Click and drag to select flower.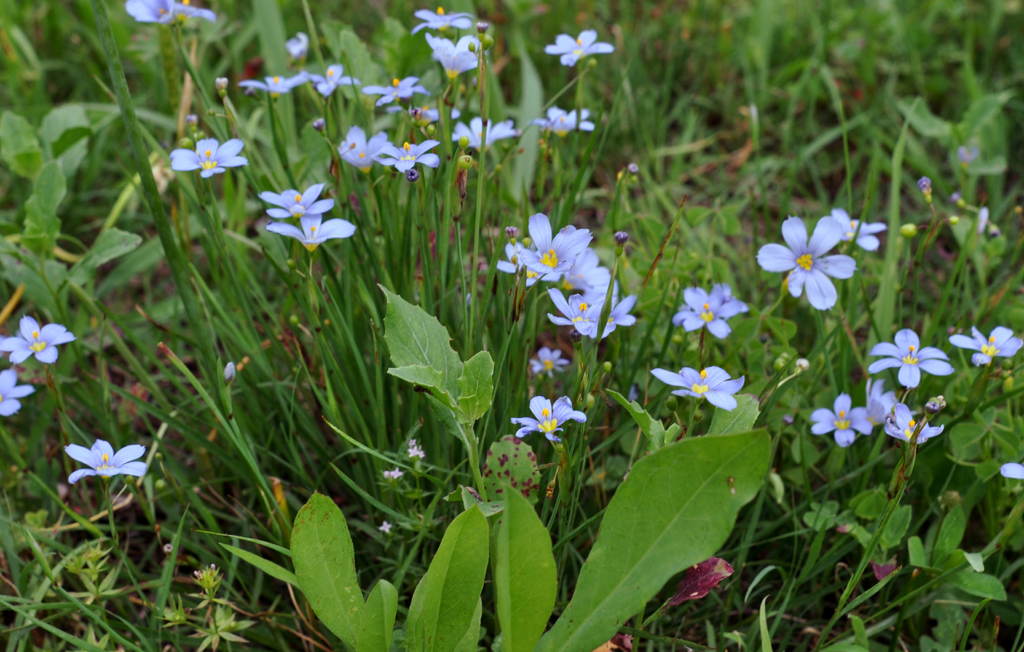
Selection: <box>452,115,516,155</box>.
